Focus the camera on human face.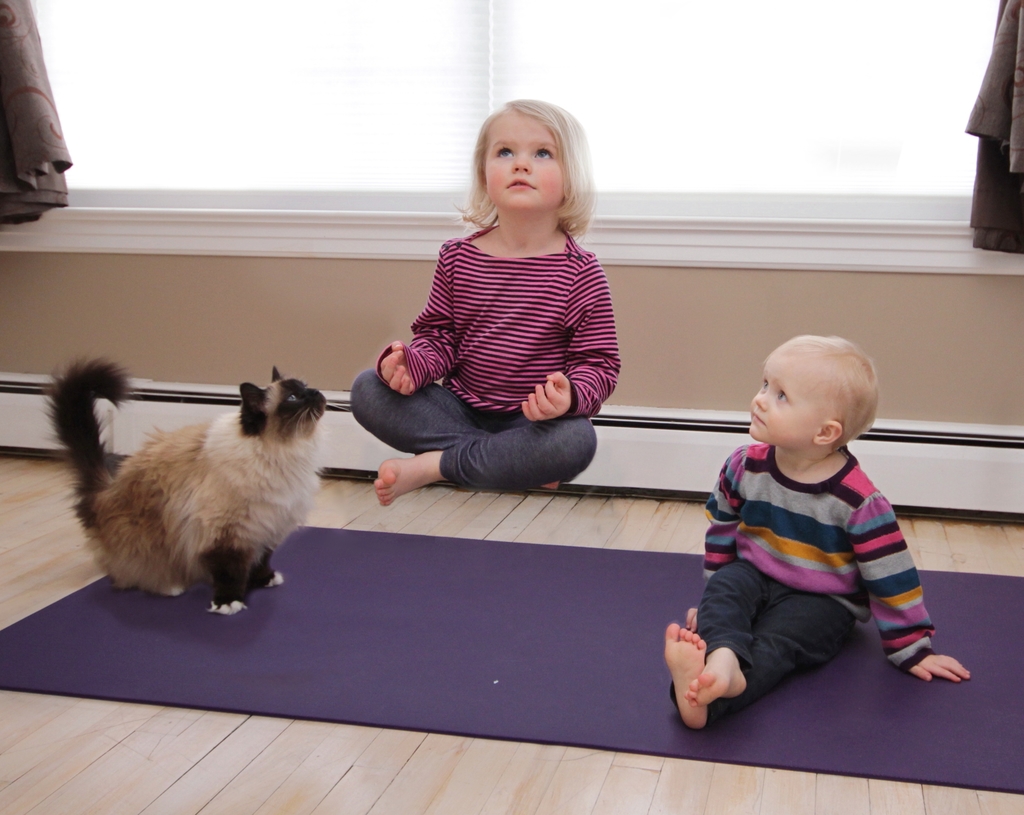
Focus region: 481/115/564/210.
